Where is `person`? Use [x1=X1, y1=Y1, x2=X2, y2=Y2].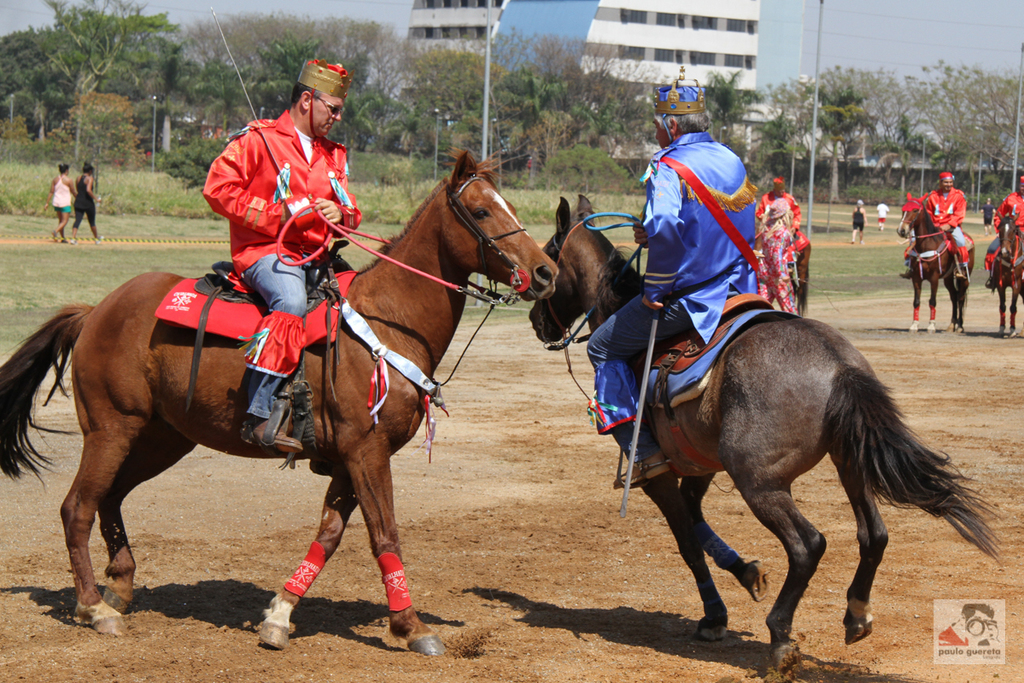
[x1=875, y1=201, x2=890, y2=231].
